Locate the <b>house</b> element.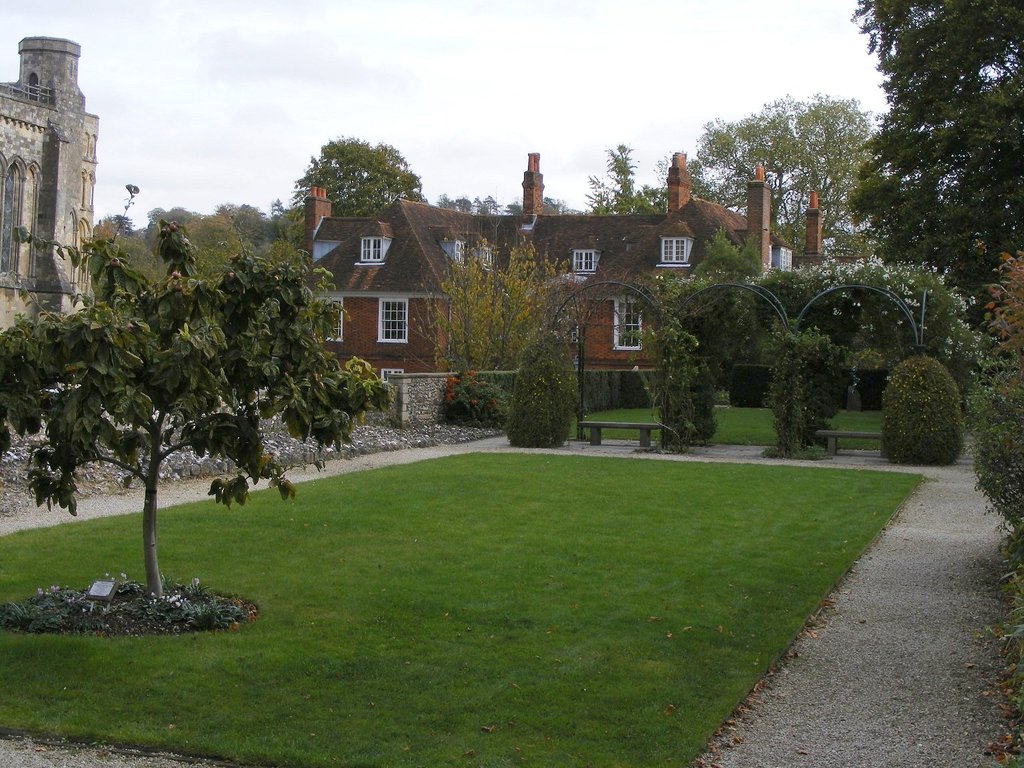
Element bbox: rect(0, 33, 98, 339).
